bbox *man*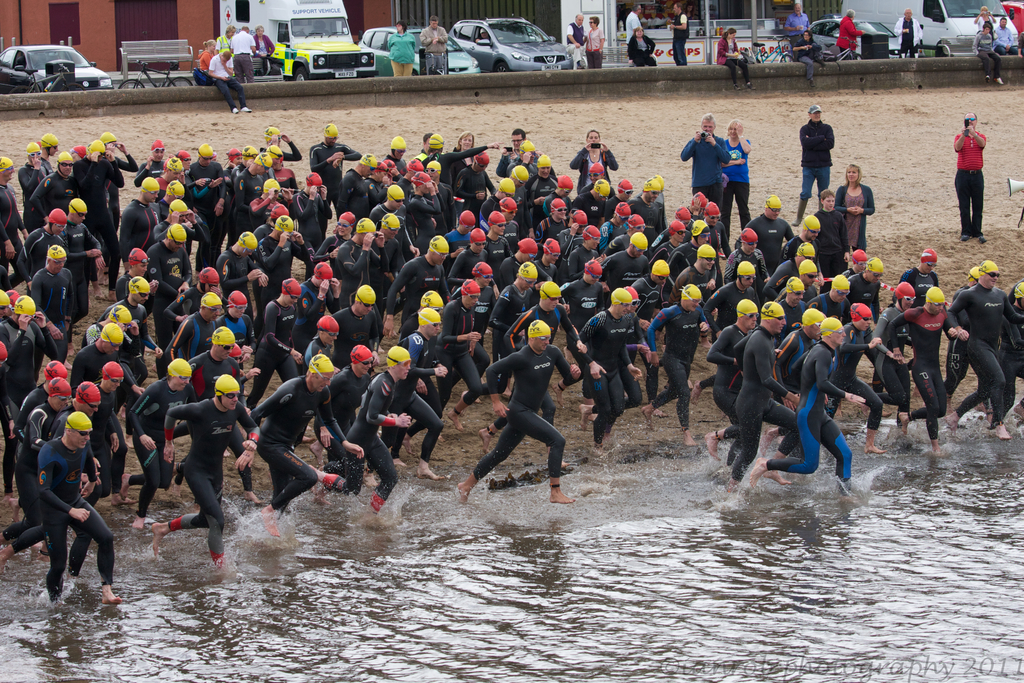
Rect(707, 299, 764, 461)
